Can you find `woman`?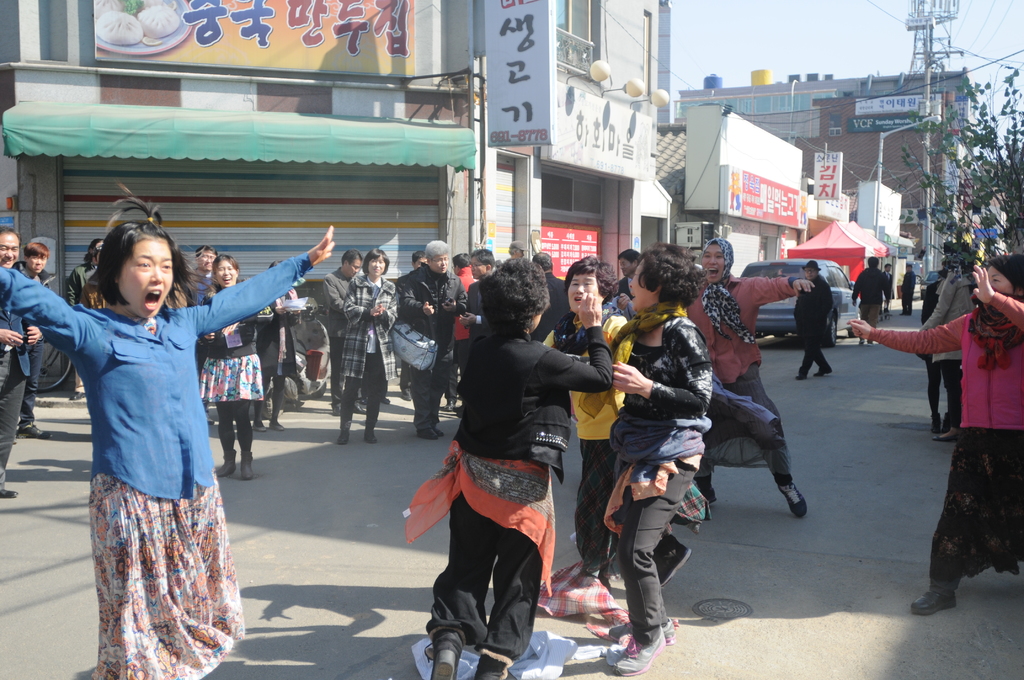
Yes, bounding box: locate(195, 250, 262, 484).
